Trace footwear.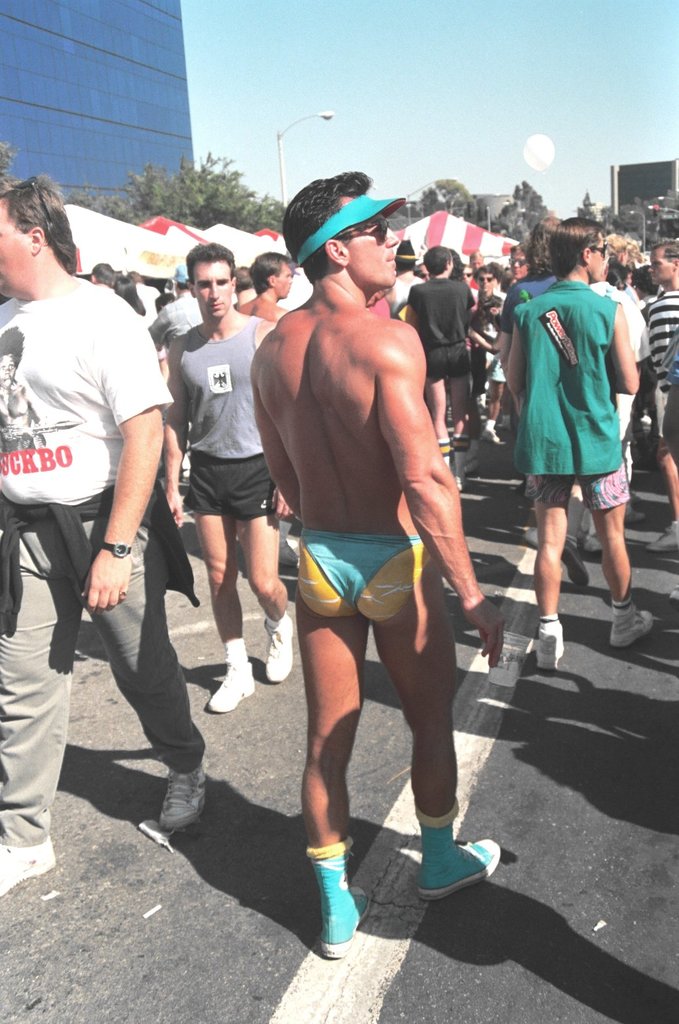
Traced to detection(483, 427, 506, 442).
